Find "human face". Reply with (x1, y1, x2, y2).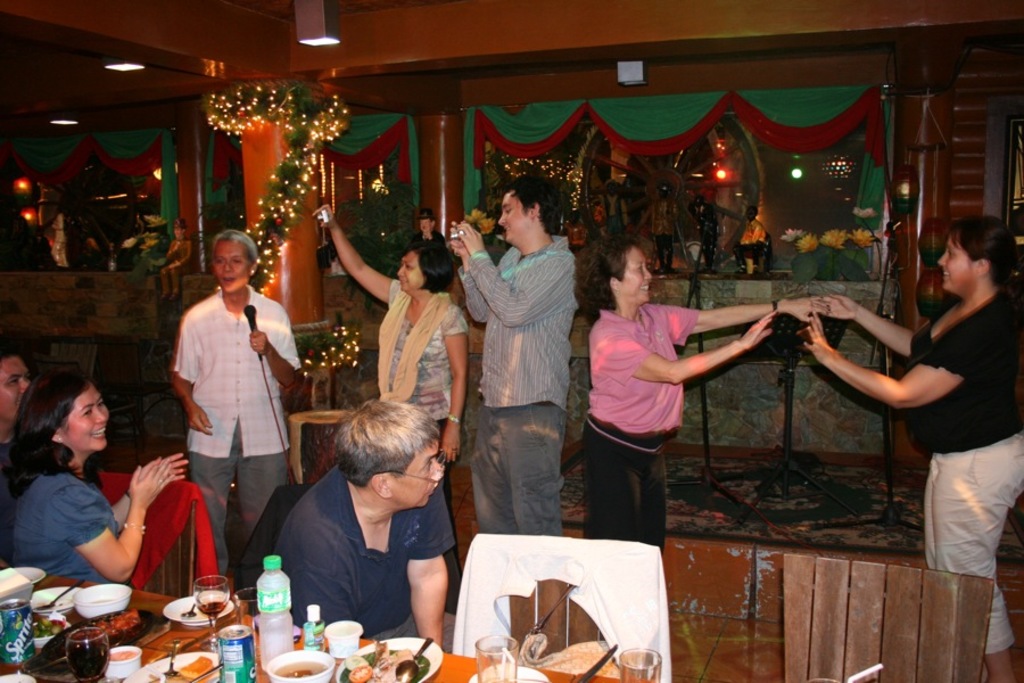
(0, 359, 32, 421).
